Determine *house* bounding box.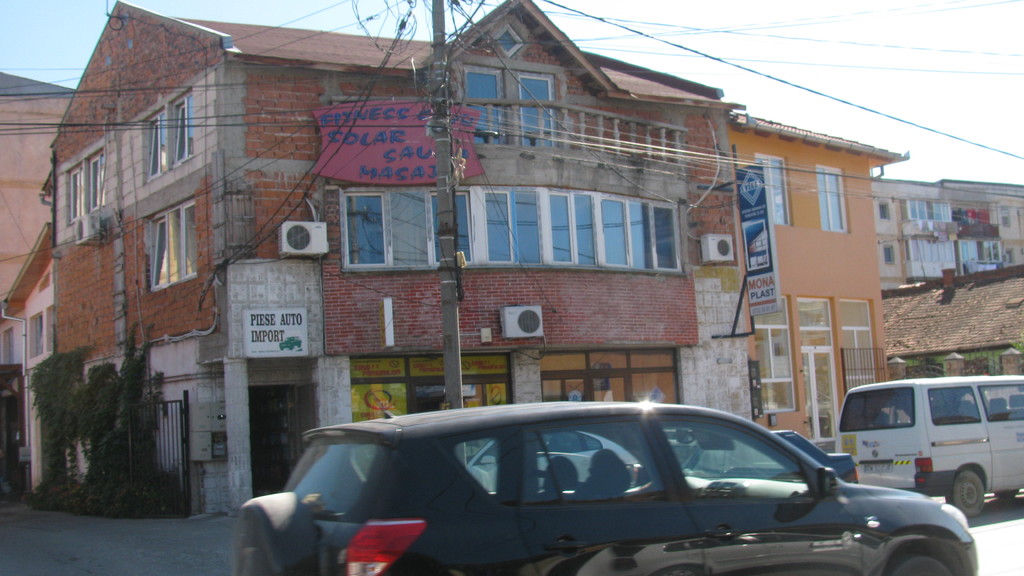
Determined: [0, 241, 49, 508].
